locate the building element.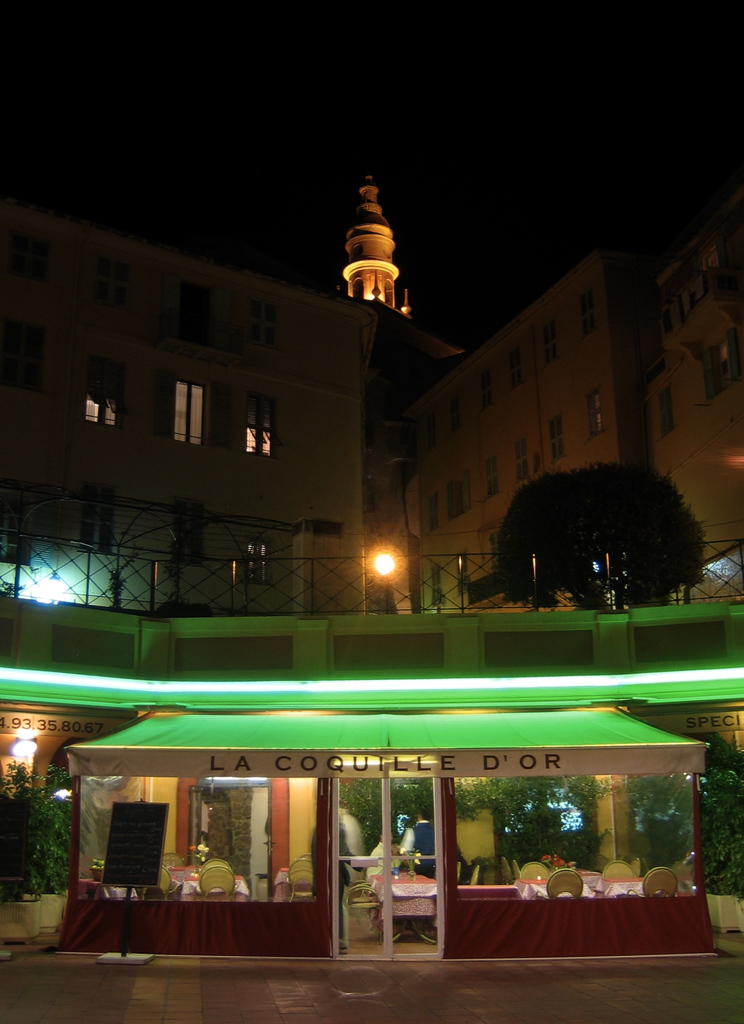
Element bbox: 0:200:375:617.
